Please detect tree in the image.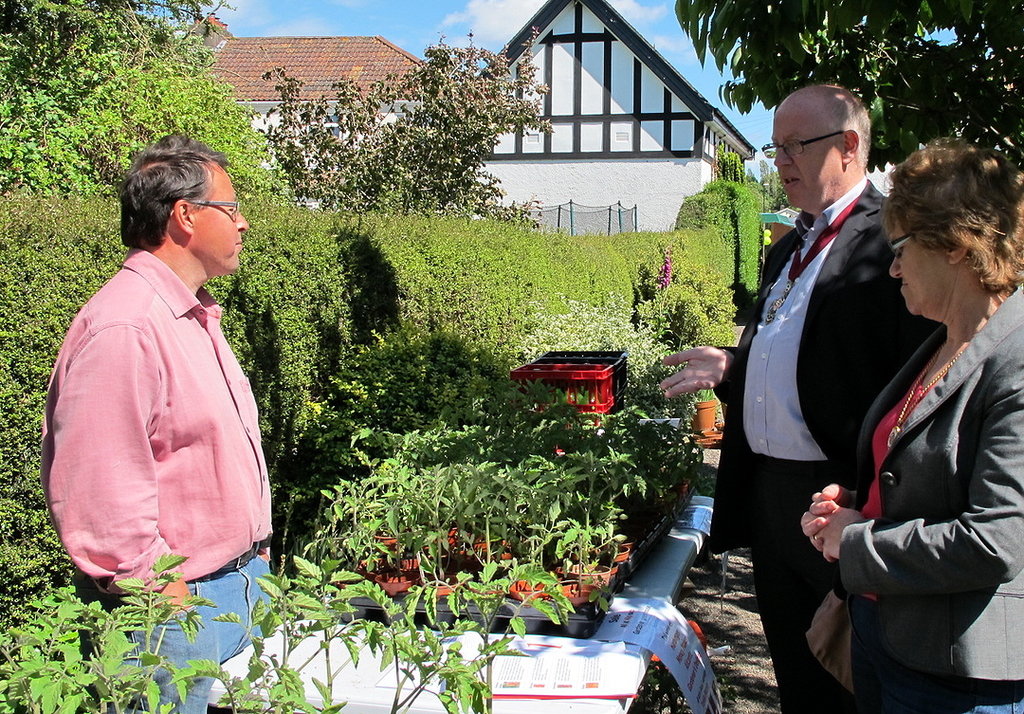
[0,0,277,197].
